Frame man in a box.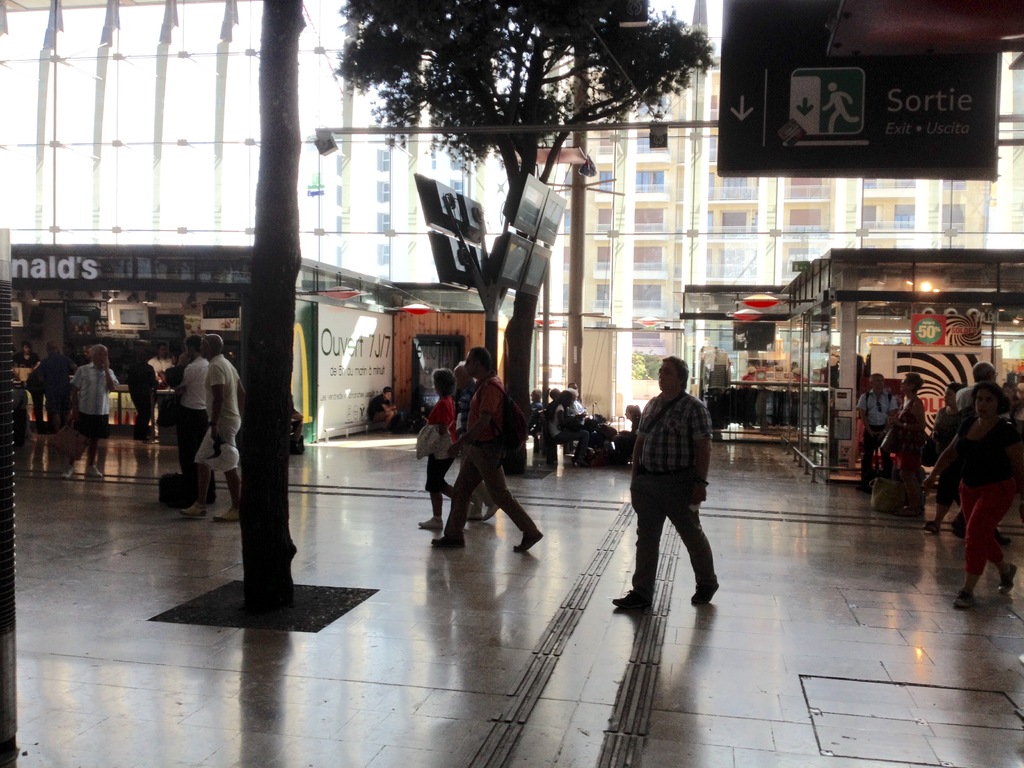
(170, 335, 217, 503).
